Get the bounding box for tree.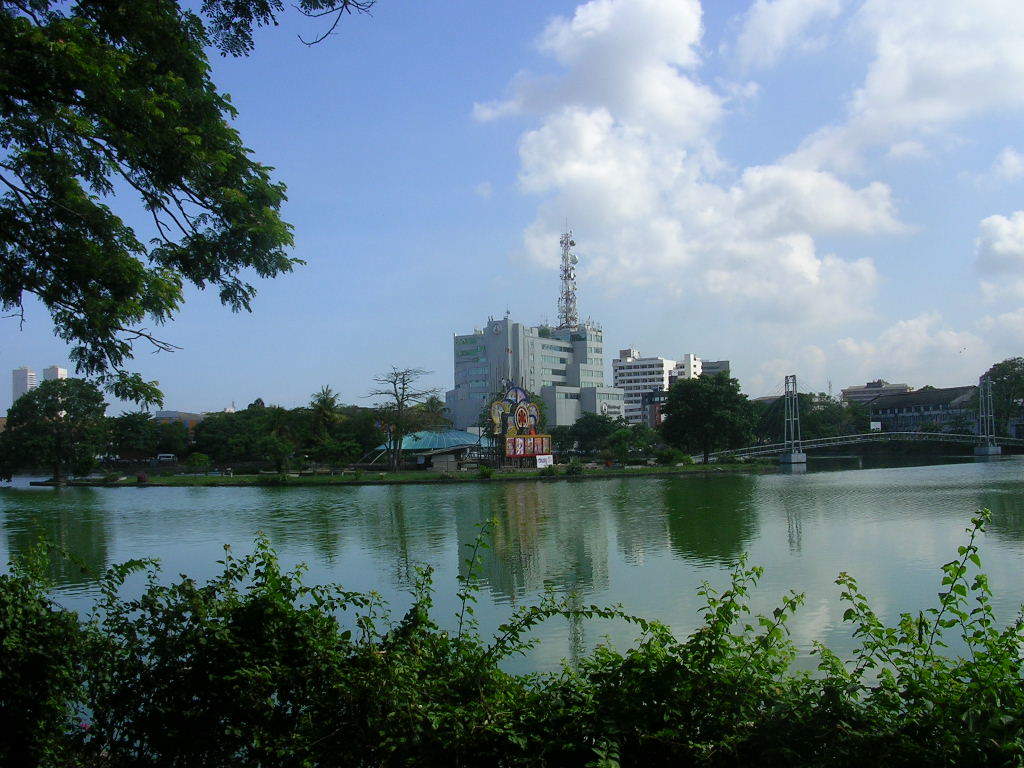
bbox=[558, 416, 695, 467].
